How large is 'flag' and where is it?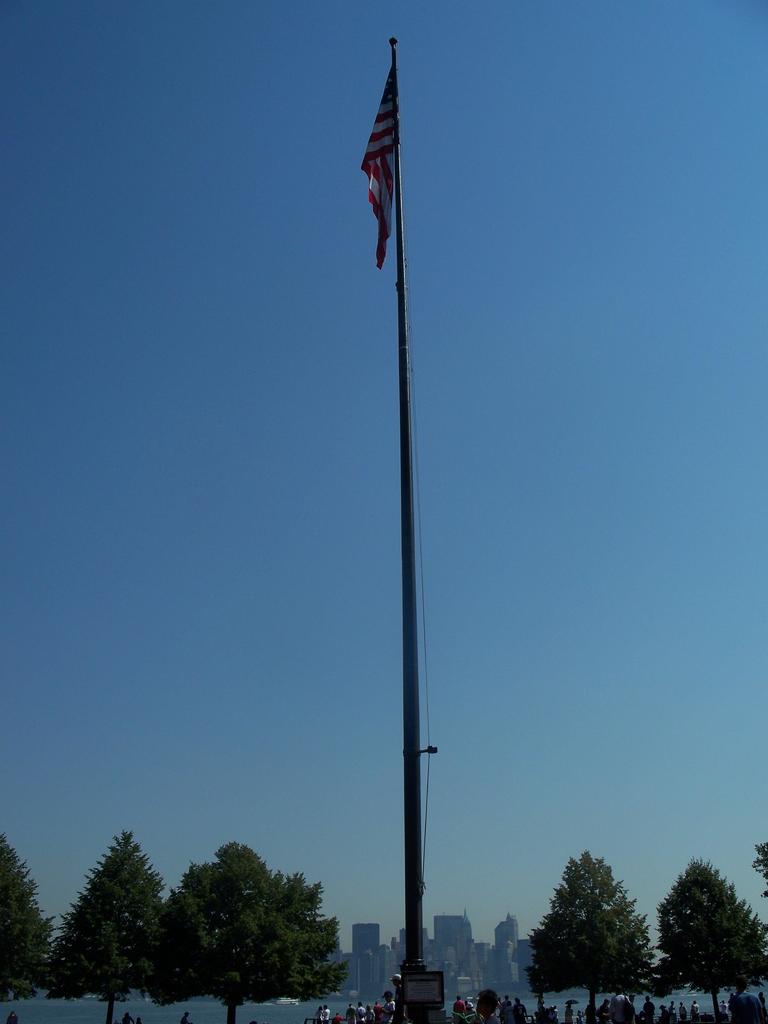
Bounding box: 361 47 410 286.
